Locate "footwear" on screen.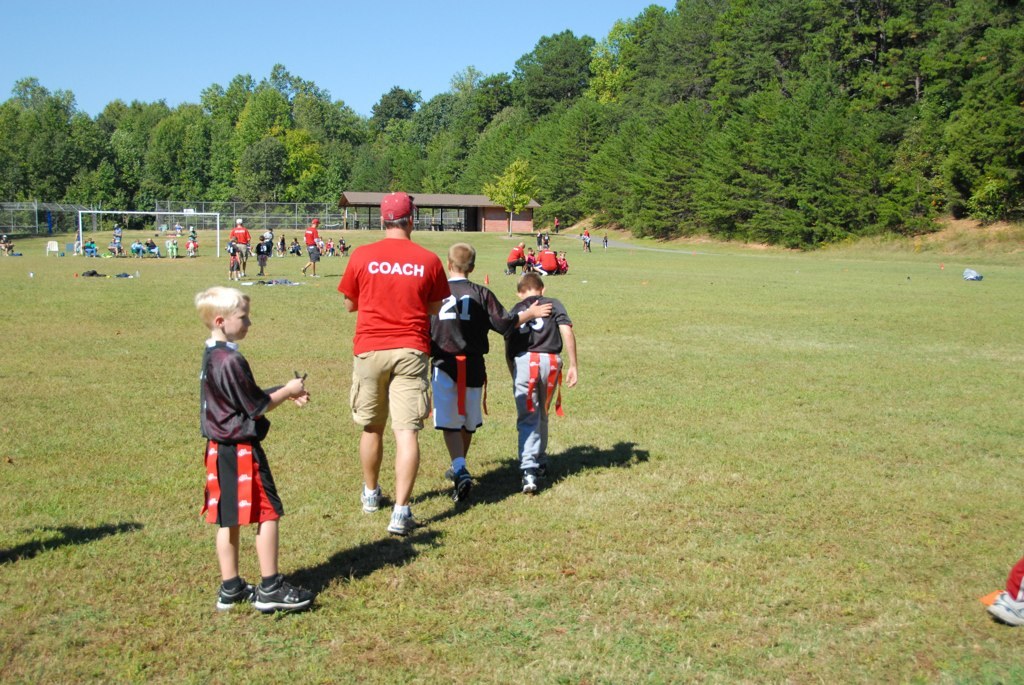
On screen at BBox(255, 575, 315, 610).
